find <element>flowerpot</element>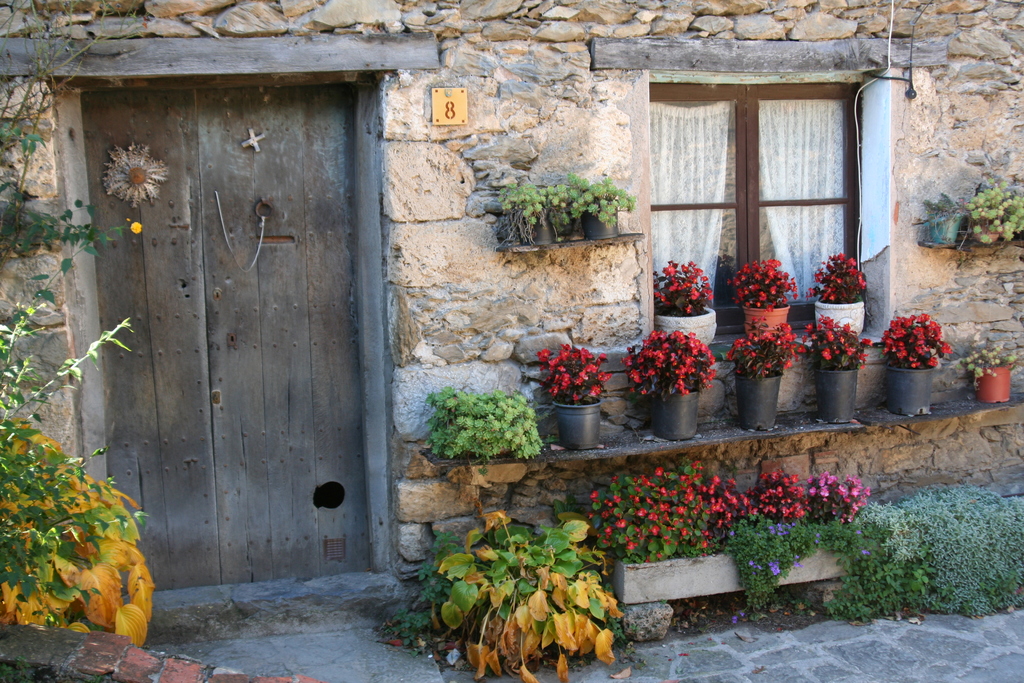
bbox=[973, 222, 1002, 245]
